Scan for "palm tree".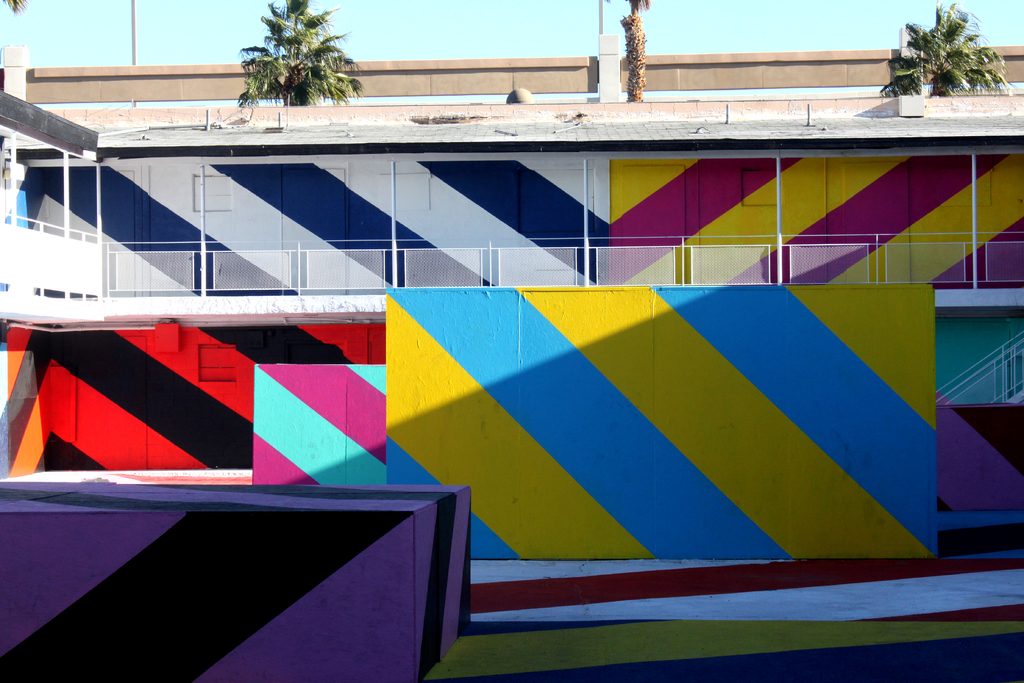
Scan result: 877 0 1013 101.
